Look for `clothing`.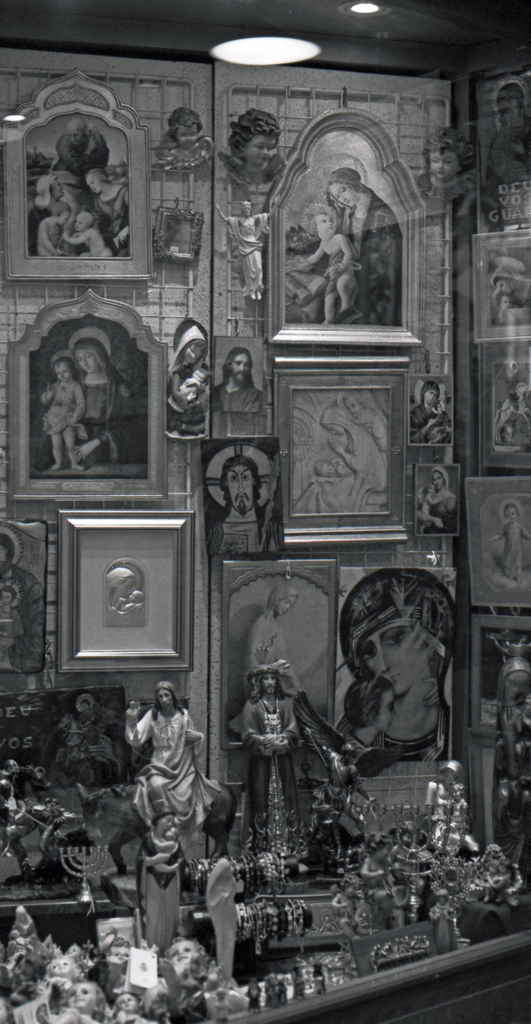
Found: [x1=236, y1=696, x2=302, y2=831].
